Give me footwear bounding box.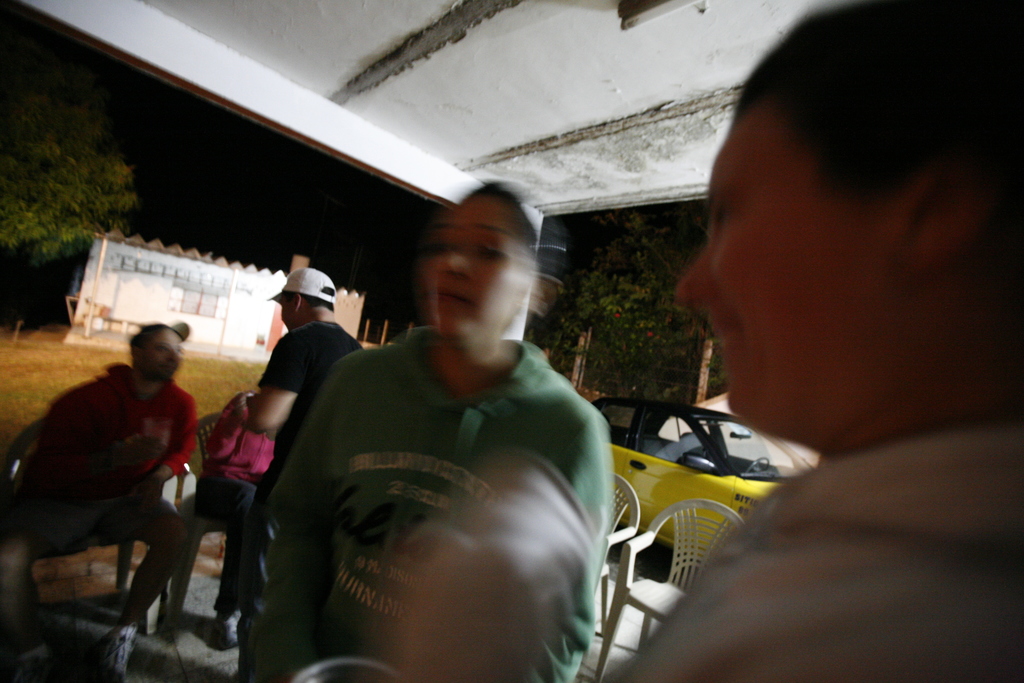
x1=3 y1=655 x2=57 y2=682.
